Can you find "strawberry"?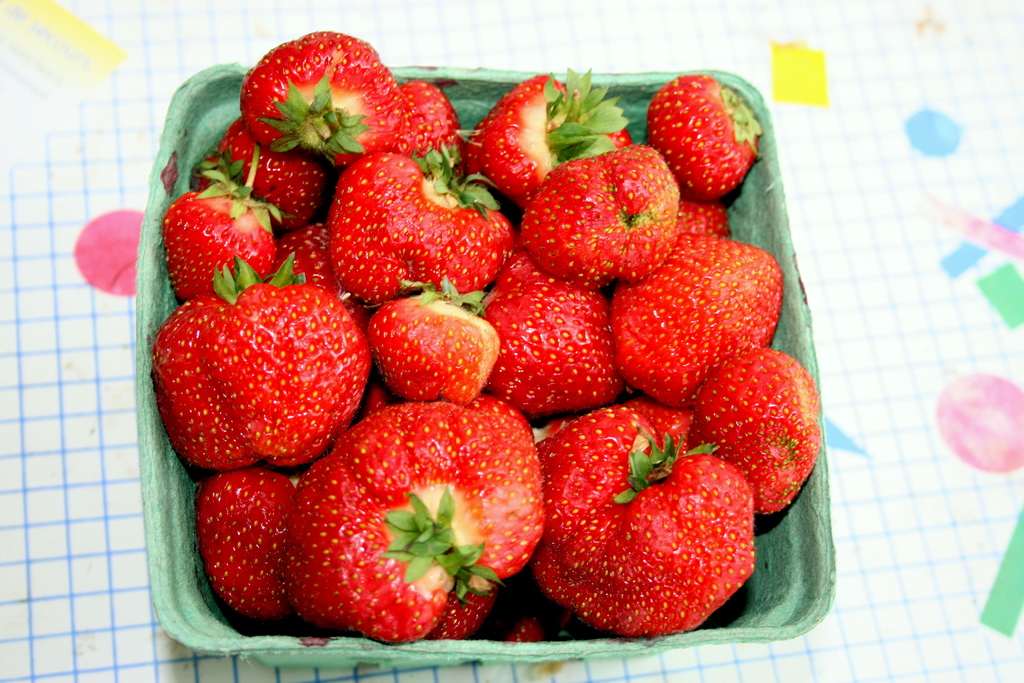
Yes, bounding box: bbox=(536, 413, 762, 642).
